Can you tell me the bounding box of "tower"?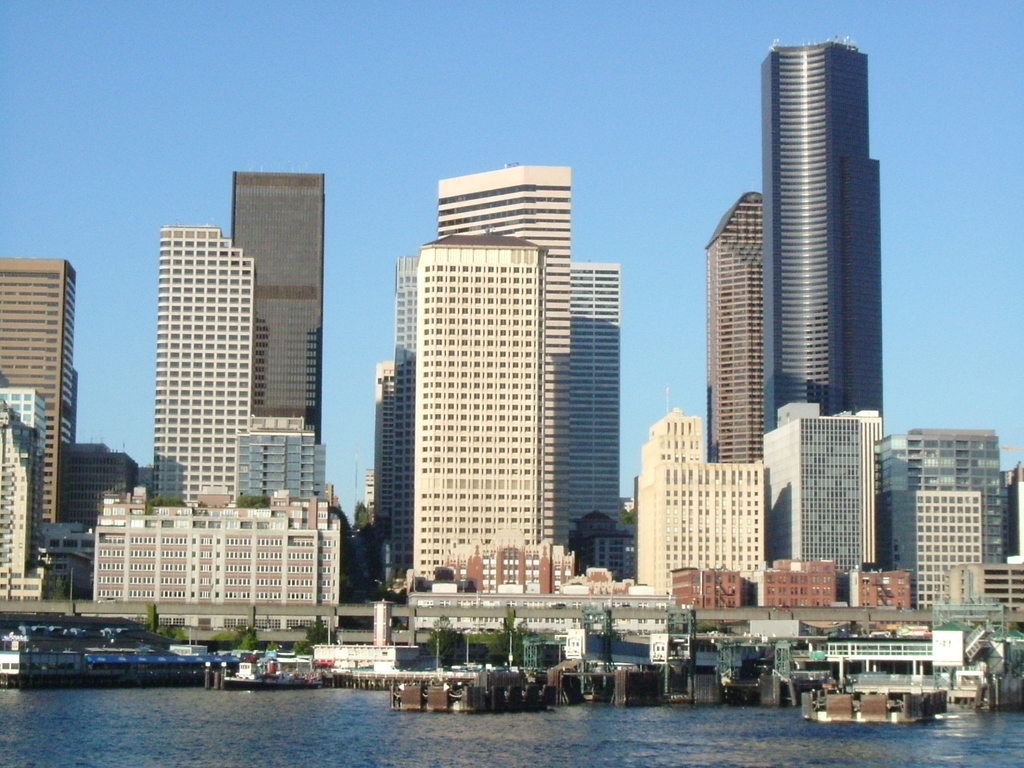
(x1=153, y1=221, x2=257, y2=502).
